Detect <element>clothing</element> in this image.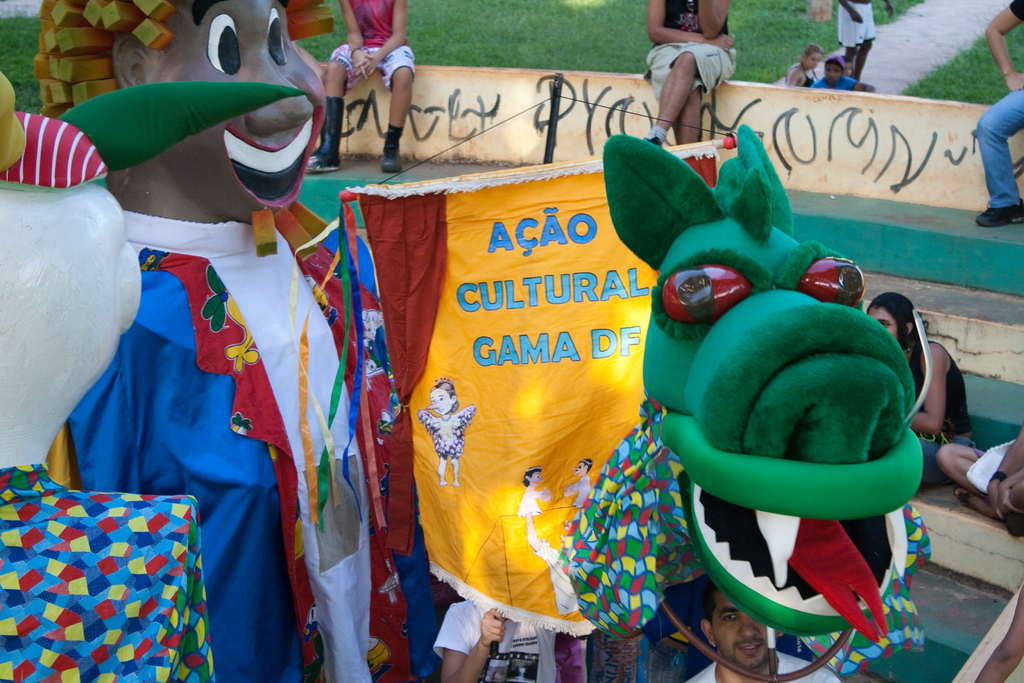
Detection: [909, 340, 972, 483].
